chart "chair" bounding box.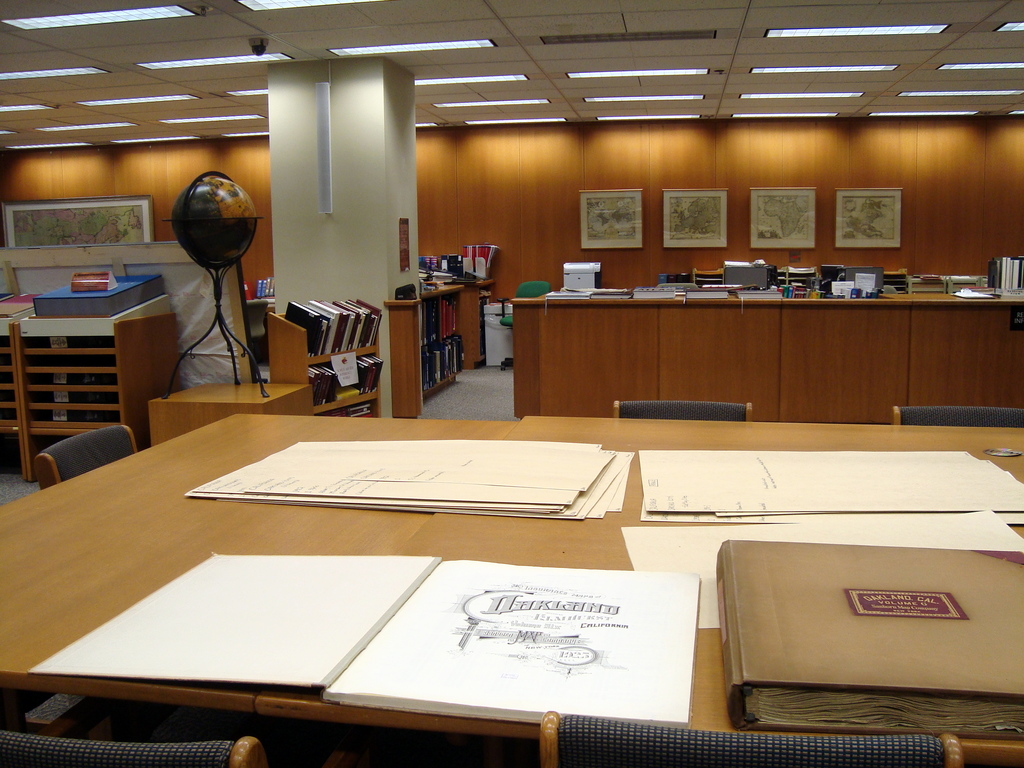
Charted: (x1=30, y1=422, x2=149, y2=497).
